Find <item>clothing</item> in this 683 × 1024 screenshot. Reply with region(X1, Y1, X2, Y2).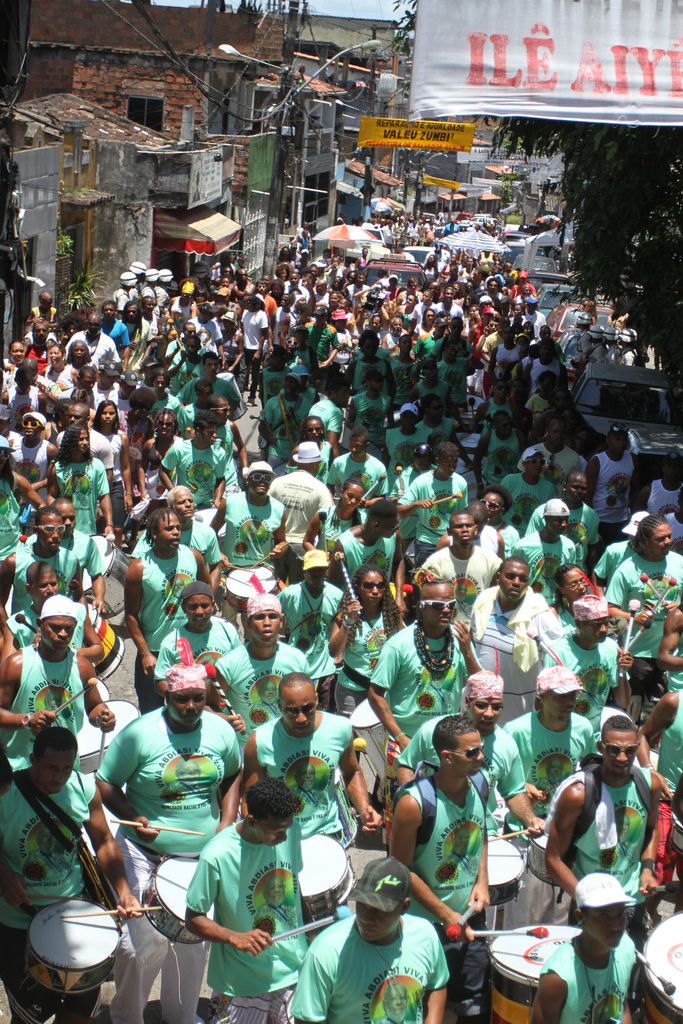
region(218, 490, 281, 571).
